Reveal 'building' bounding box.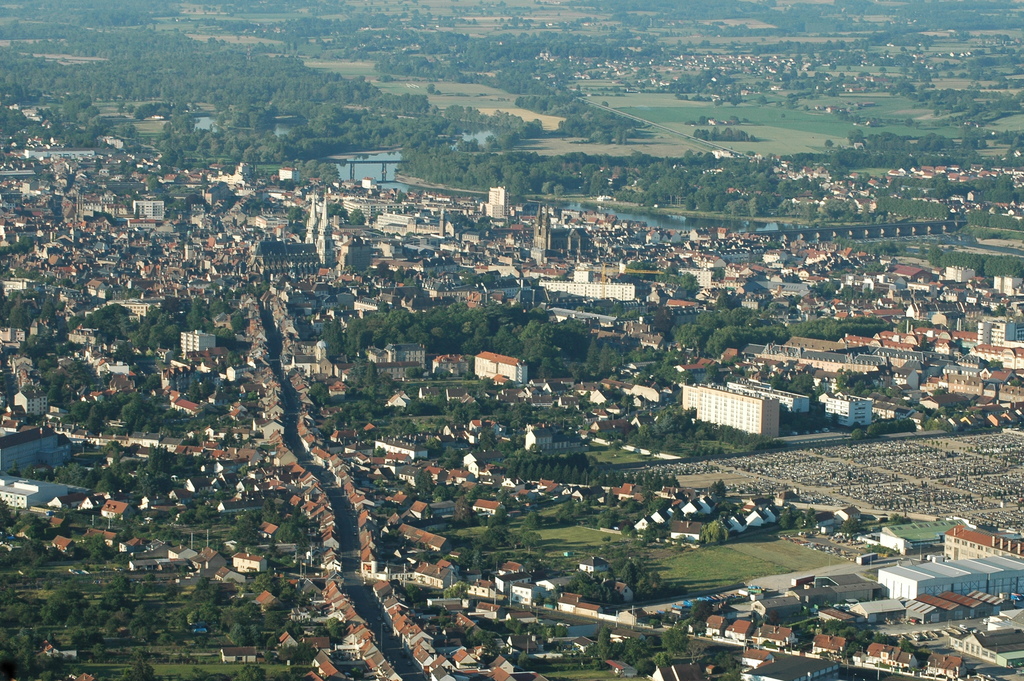
Revealed: 678:267:712:286.
